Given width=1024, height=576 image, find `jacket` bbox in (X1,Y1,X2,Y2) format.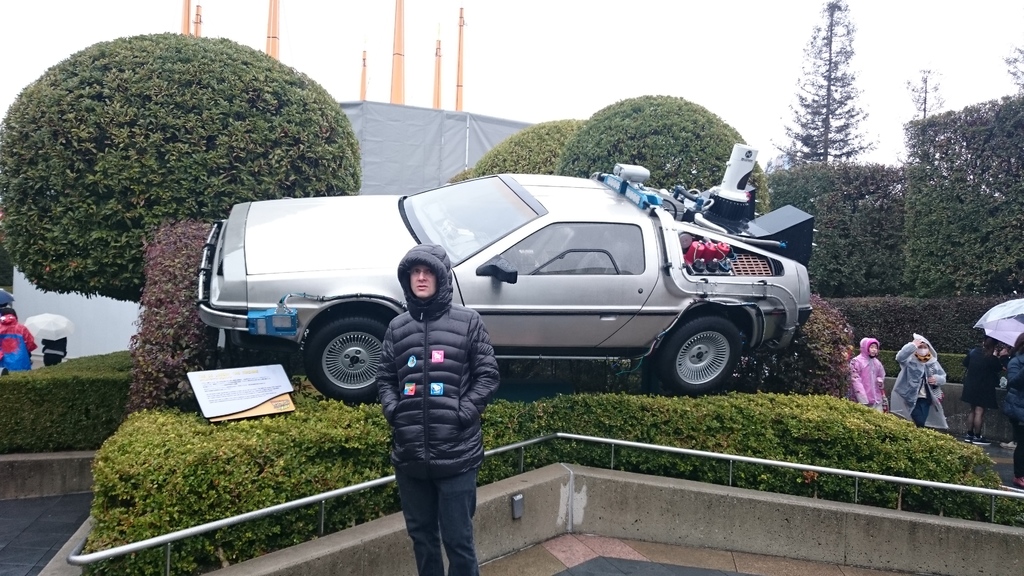
(362,227,499,523).
